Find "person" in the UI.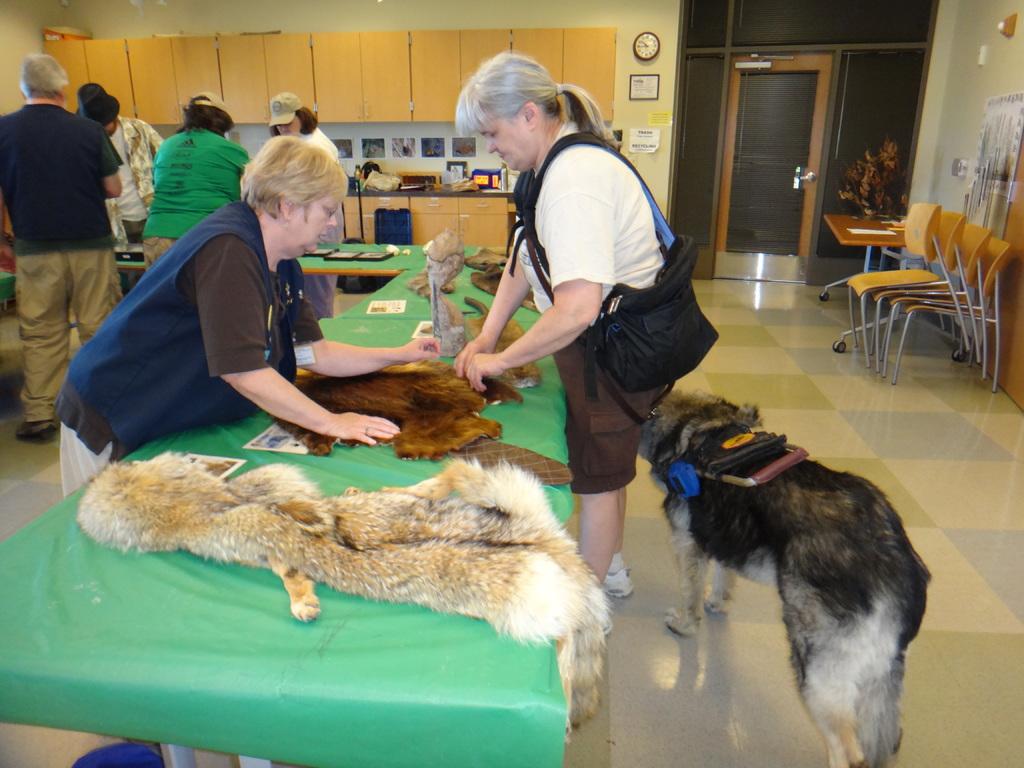
UI element at bbox=(452, 49, 668, 641).
